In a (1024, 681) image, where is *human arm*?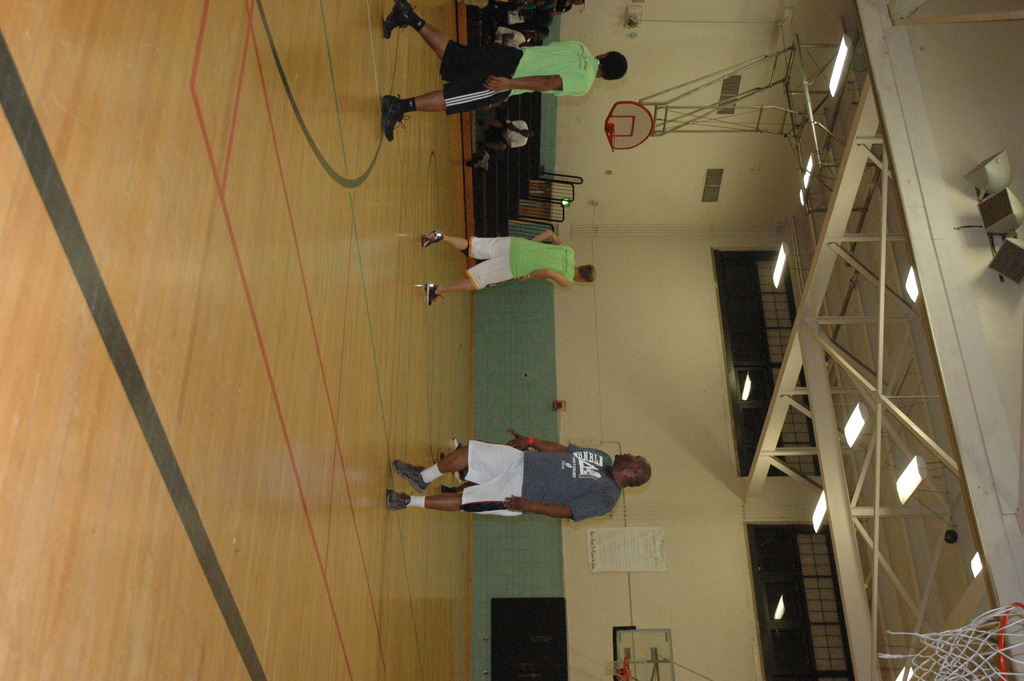
513,266,568,286.
